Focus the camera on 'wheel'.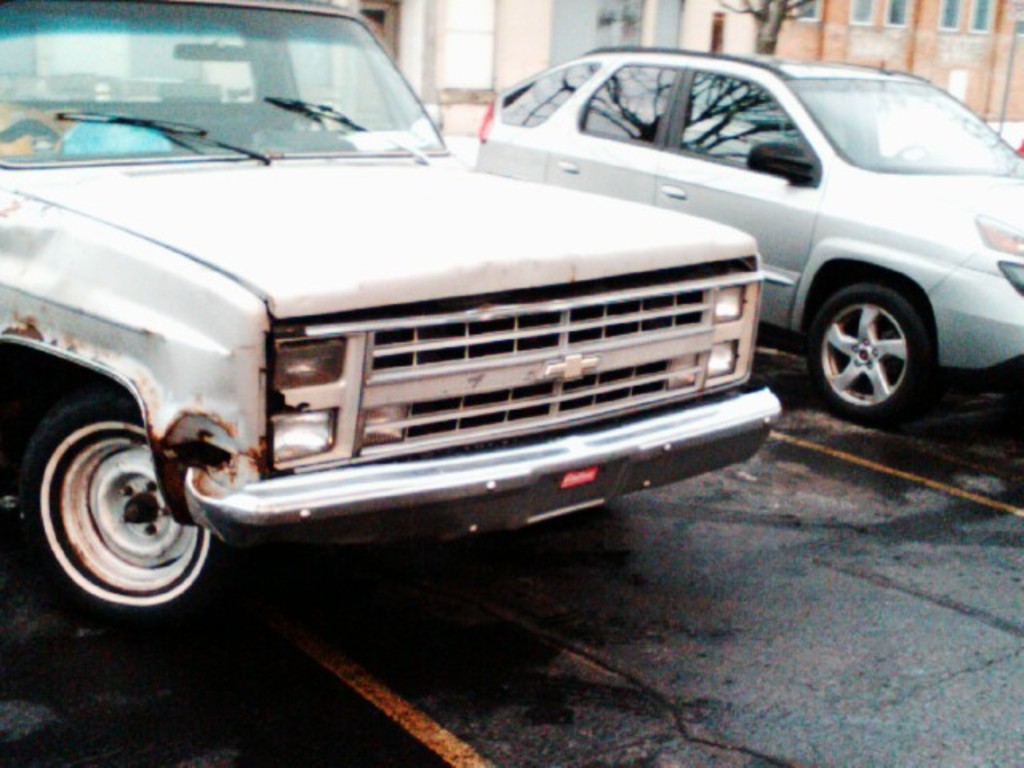
Focus region: [806,282,936,421].
